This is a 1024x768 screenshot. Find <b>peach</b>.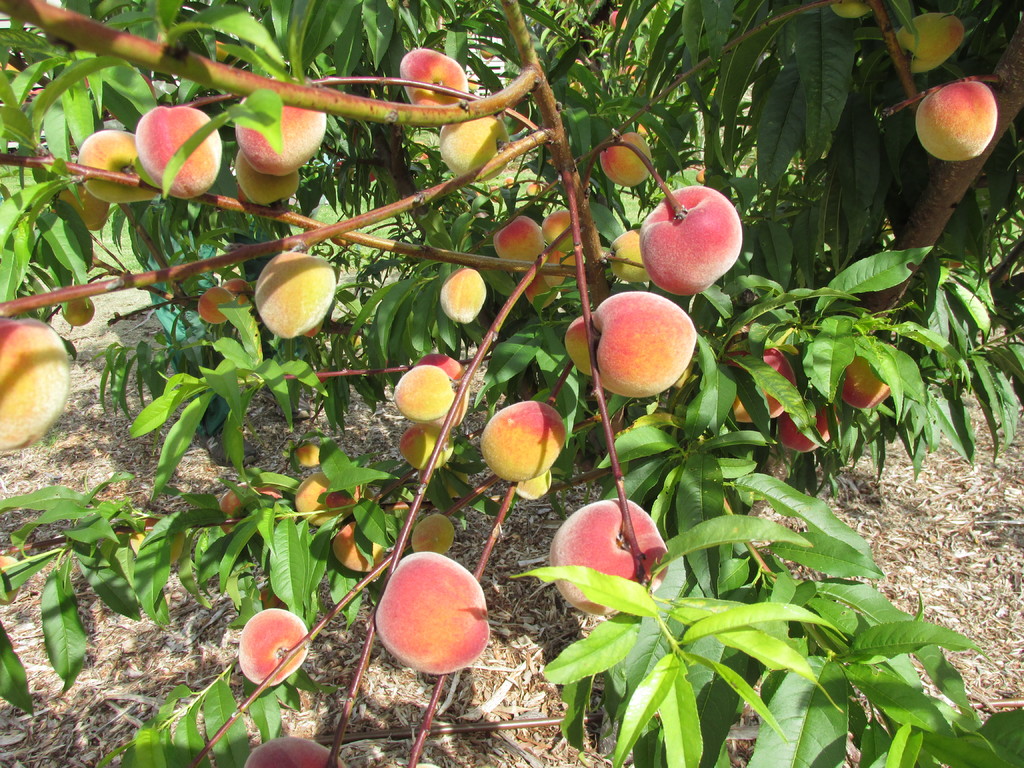
Bounding box: 543,252,566,287.
